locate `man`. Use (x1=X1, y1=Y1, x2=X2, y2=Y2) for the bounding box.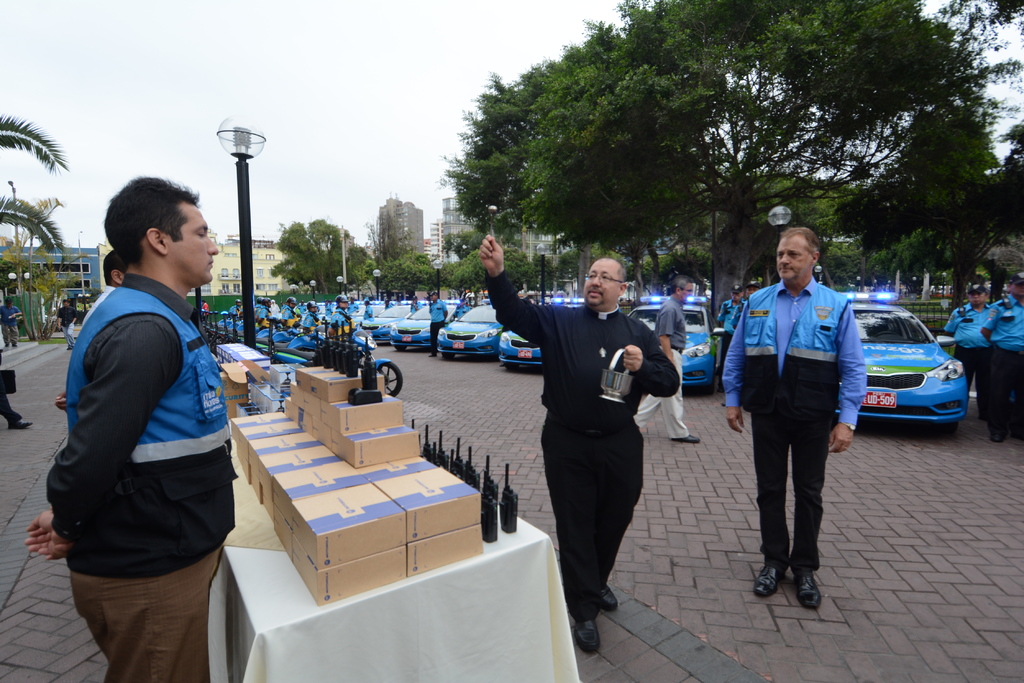
(x1=0, y1=374, x2=38, y2=431).
